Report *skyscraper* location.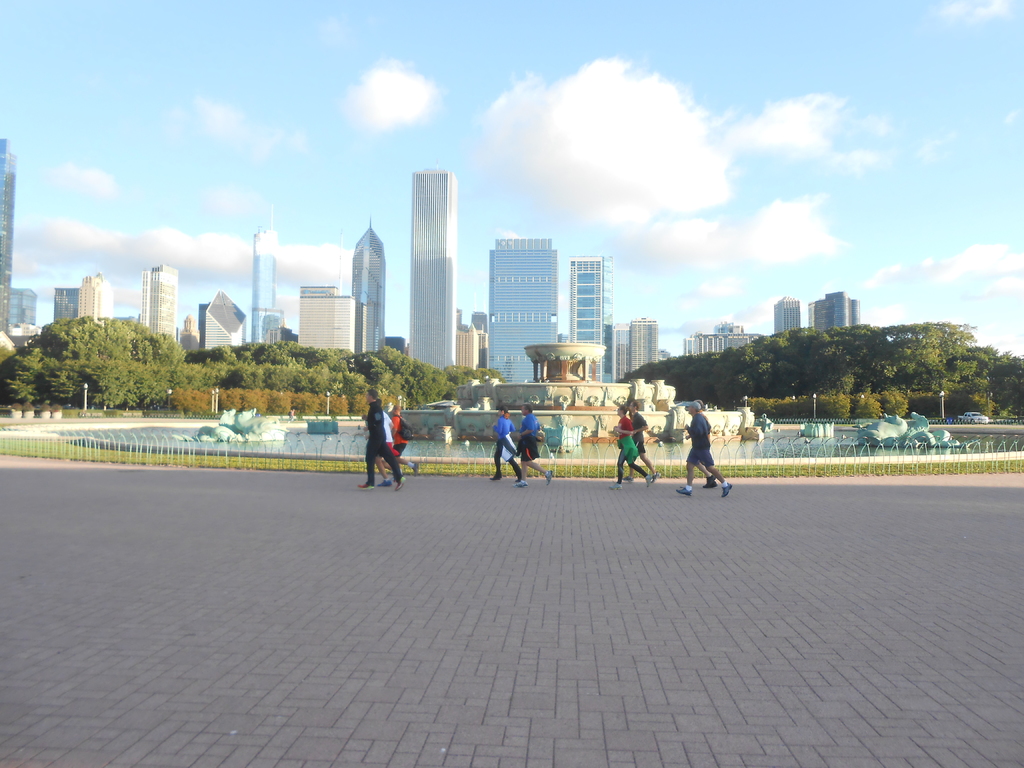
Report: <bbox>288, 283, 369, 361</bbox>.
